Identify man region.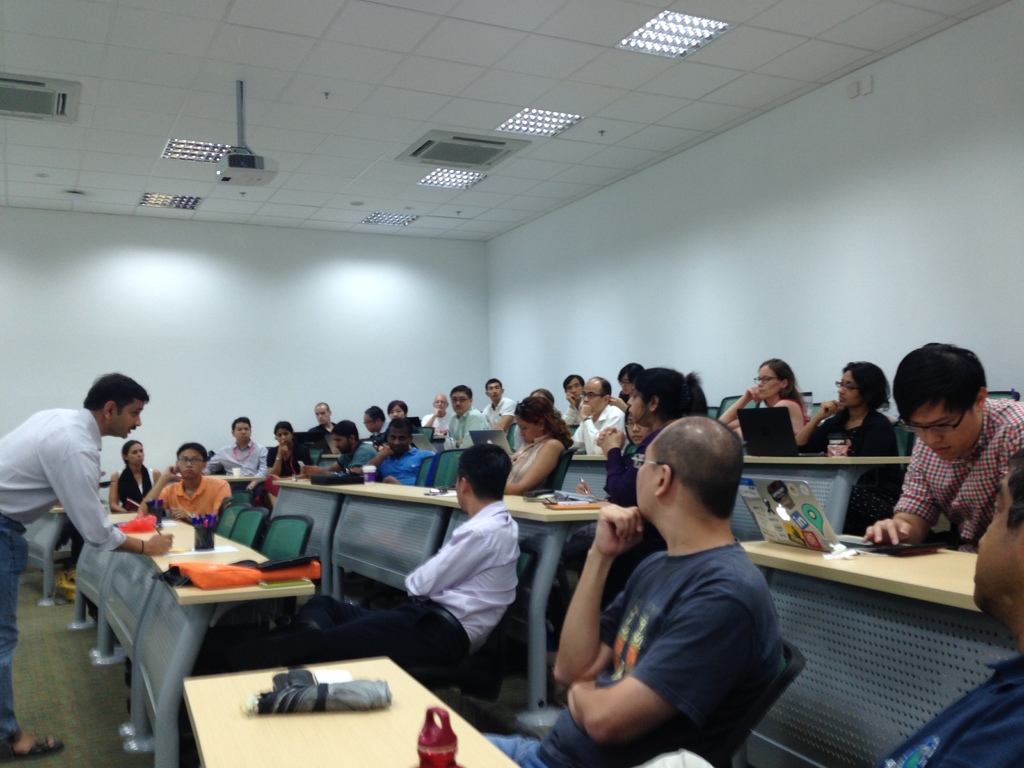
Region: 253,442,525,684.
